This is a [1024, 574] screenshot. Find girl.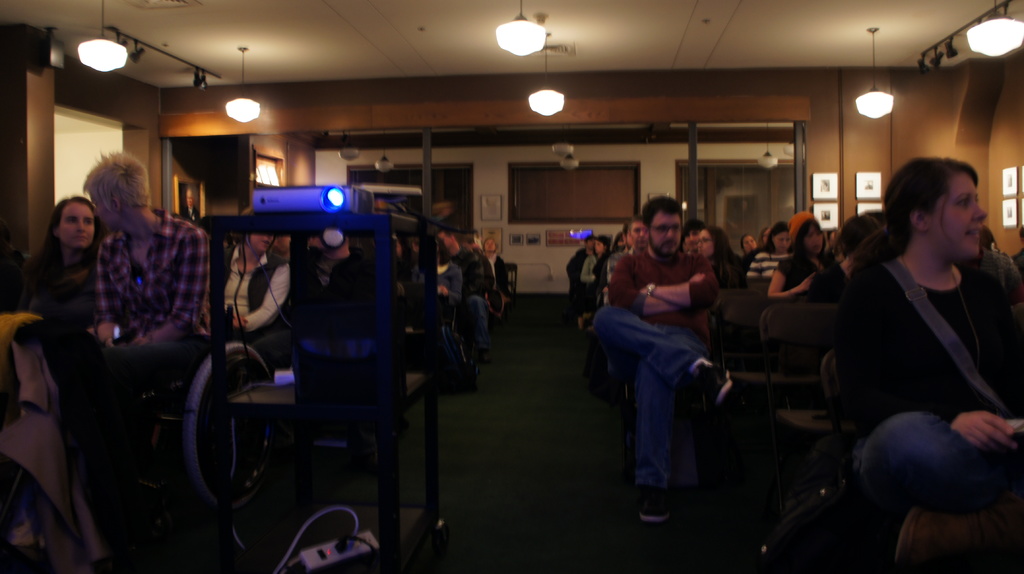
Bounding box: 814,155,1023,564.
